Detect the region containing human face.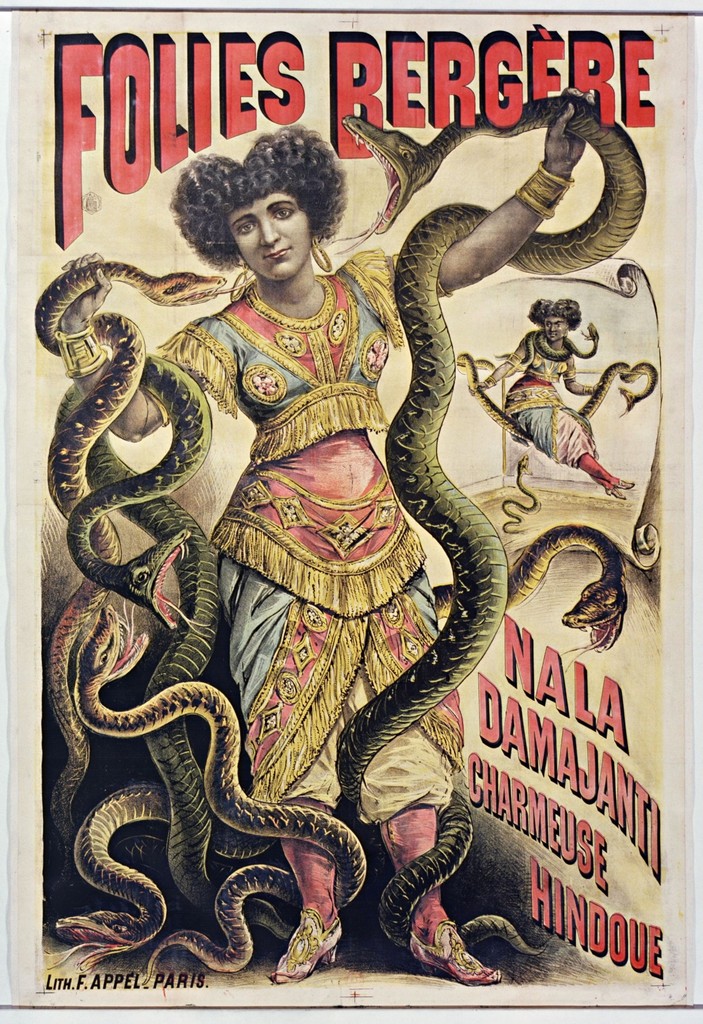
{"left": 223, "top": 195, "right": 312, "bottom": 294}.
